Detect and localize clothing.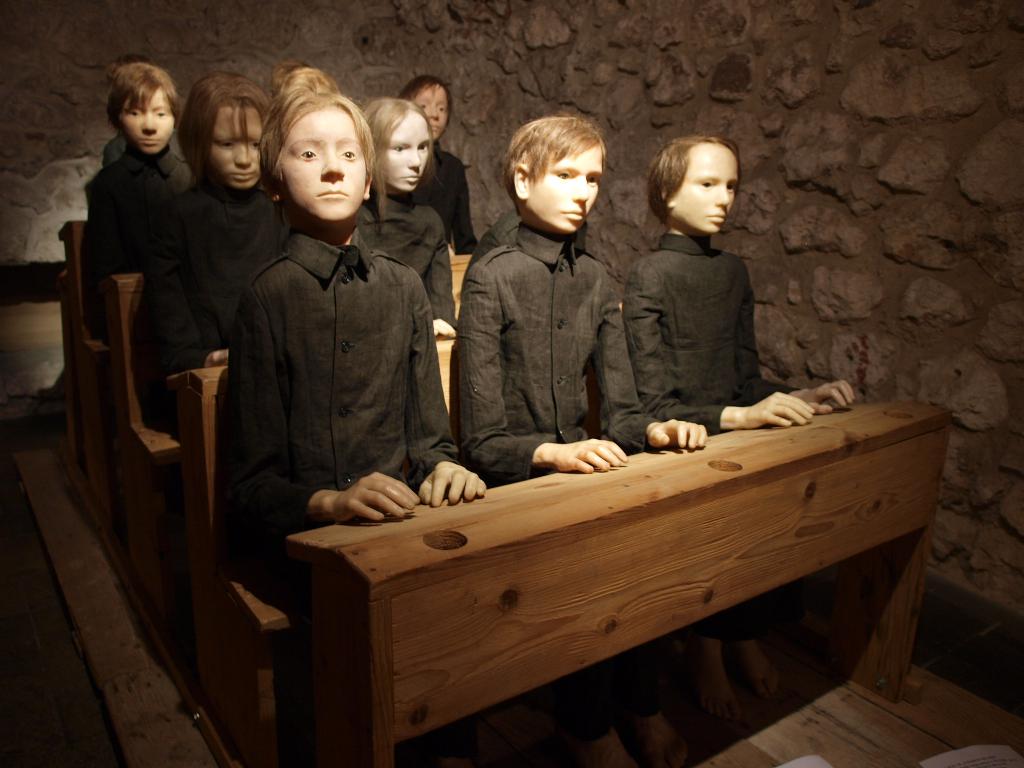
Localized at 456/225/673/476.
